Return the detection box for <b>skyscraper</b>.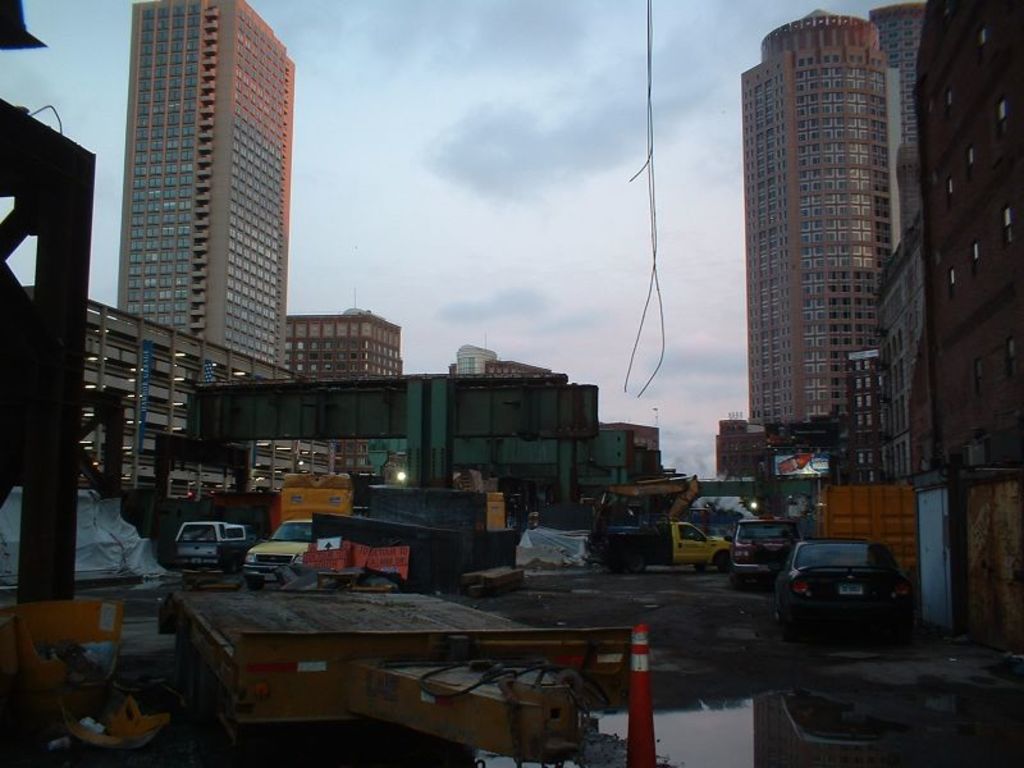
Rect(72, 0, 324, 397).
